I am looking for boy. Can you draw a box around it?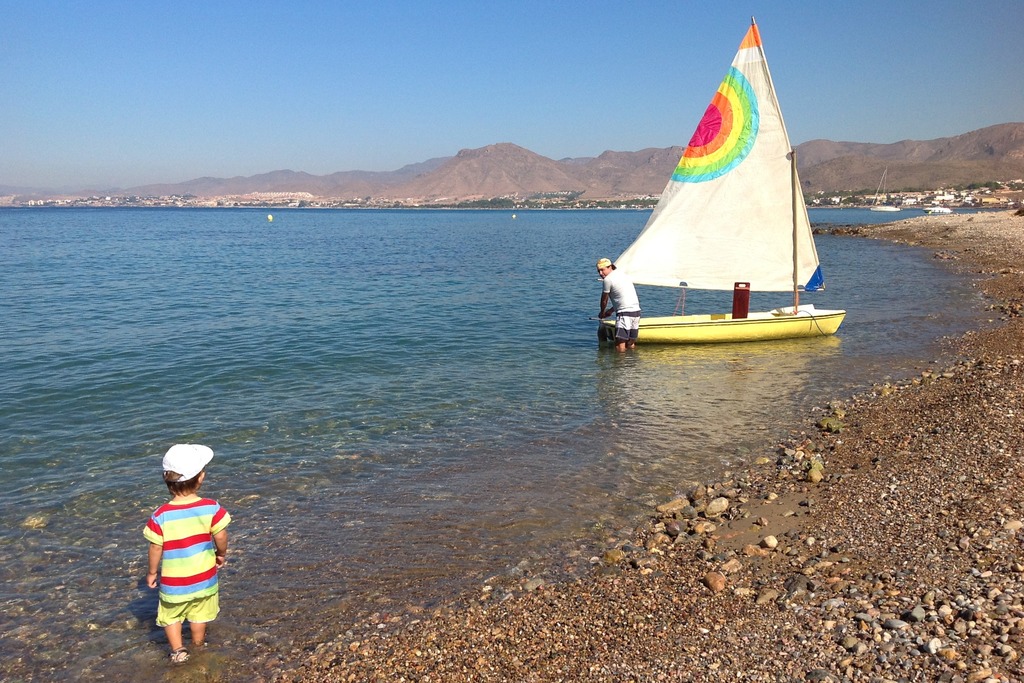
Sure, the bounding box is (128, 462, 226, 662).
